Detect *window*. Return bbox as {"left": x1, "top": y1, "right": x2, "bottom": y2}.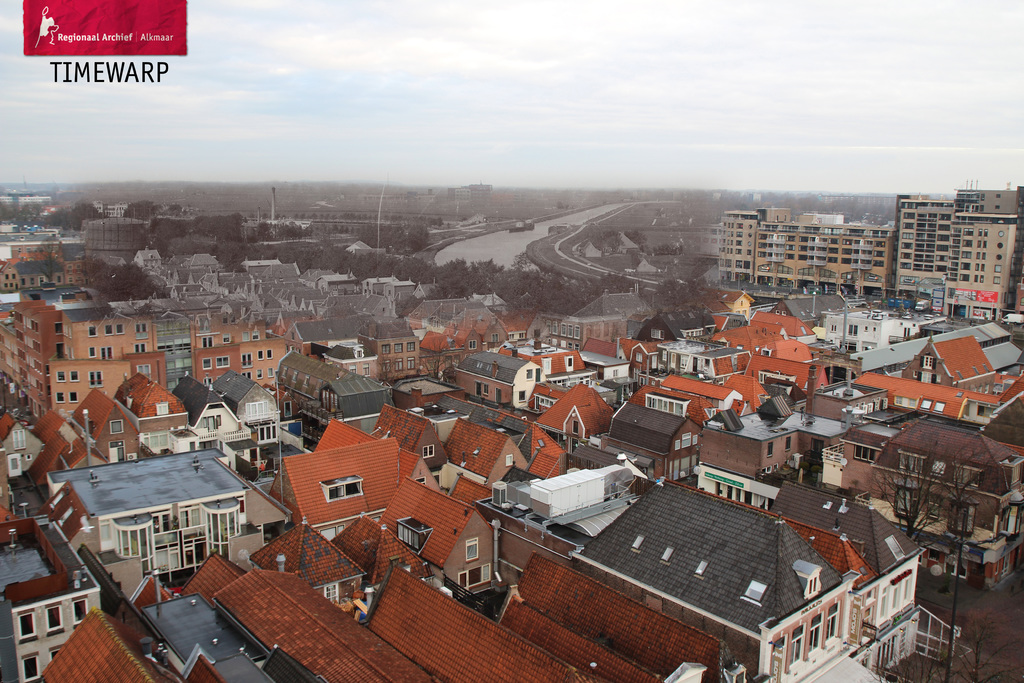
{"left": 927, "top": 549, "right": 938, "bottom": 563}.
